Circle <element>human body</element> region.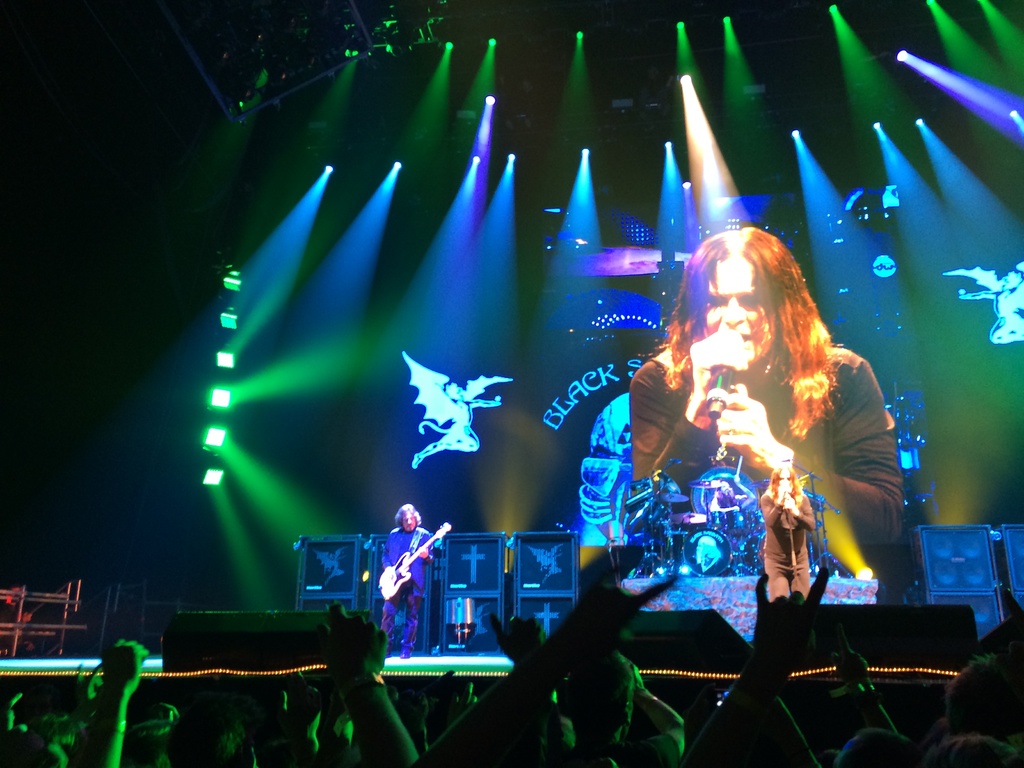
Region: bbox(633, 226, 905, 580).
